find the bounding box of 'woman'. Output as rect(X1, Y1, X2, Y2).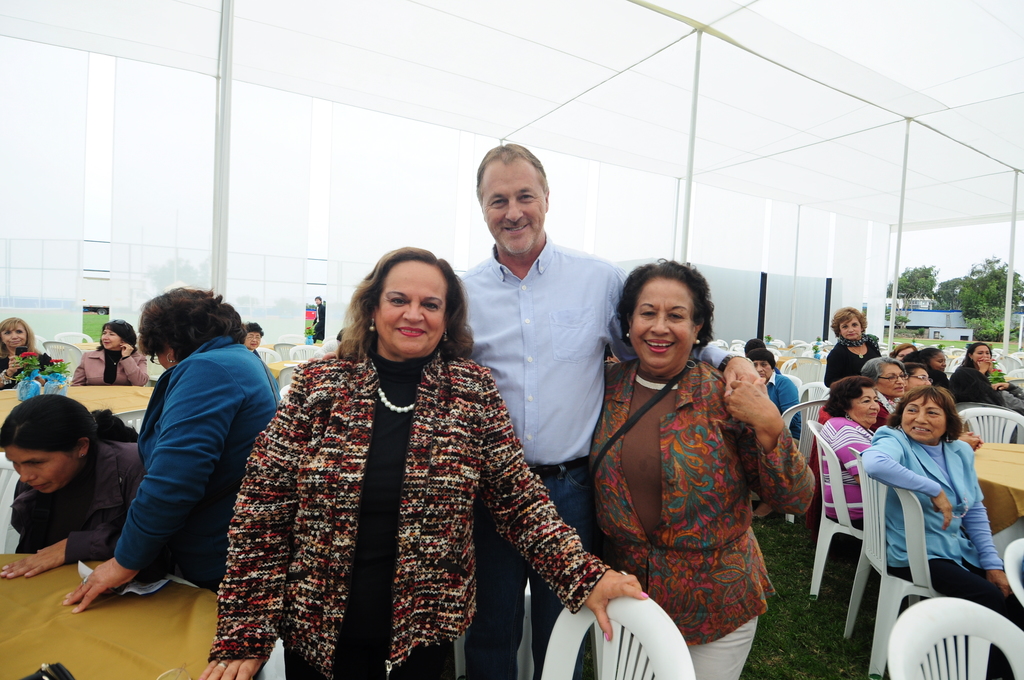
rect(203, 232, 594, 677).
